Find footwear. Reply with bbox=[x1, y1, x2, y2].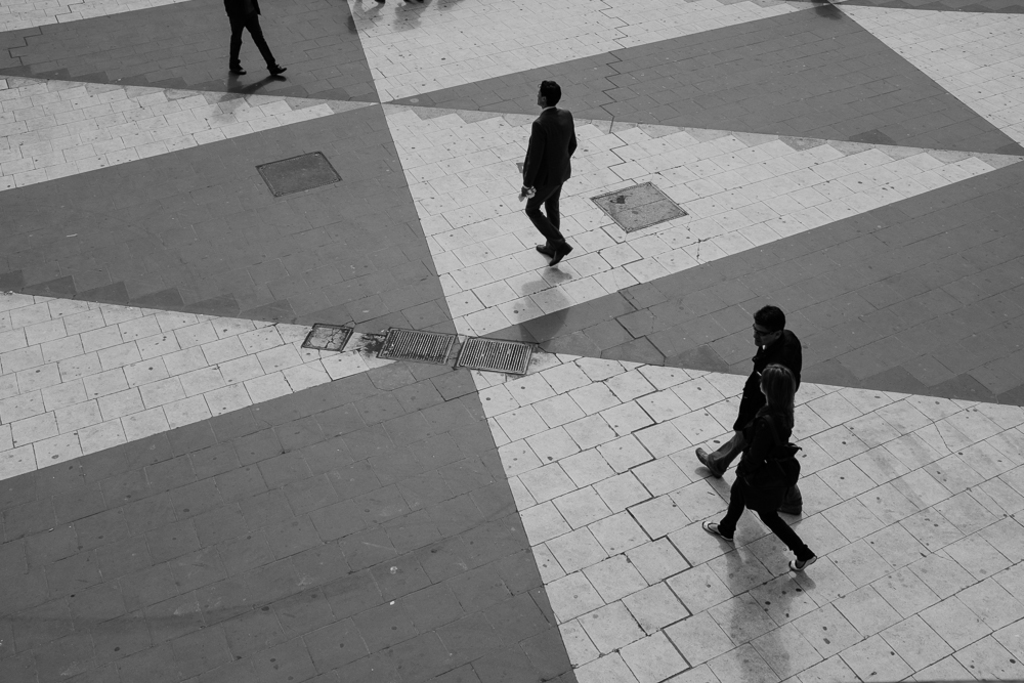
bbox=[785, 549, 817, 573].
